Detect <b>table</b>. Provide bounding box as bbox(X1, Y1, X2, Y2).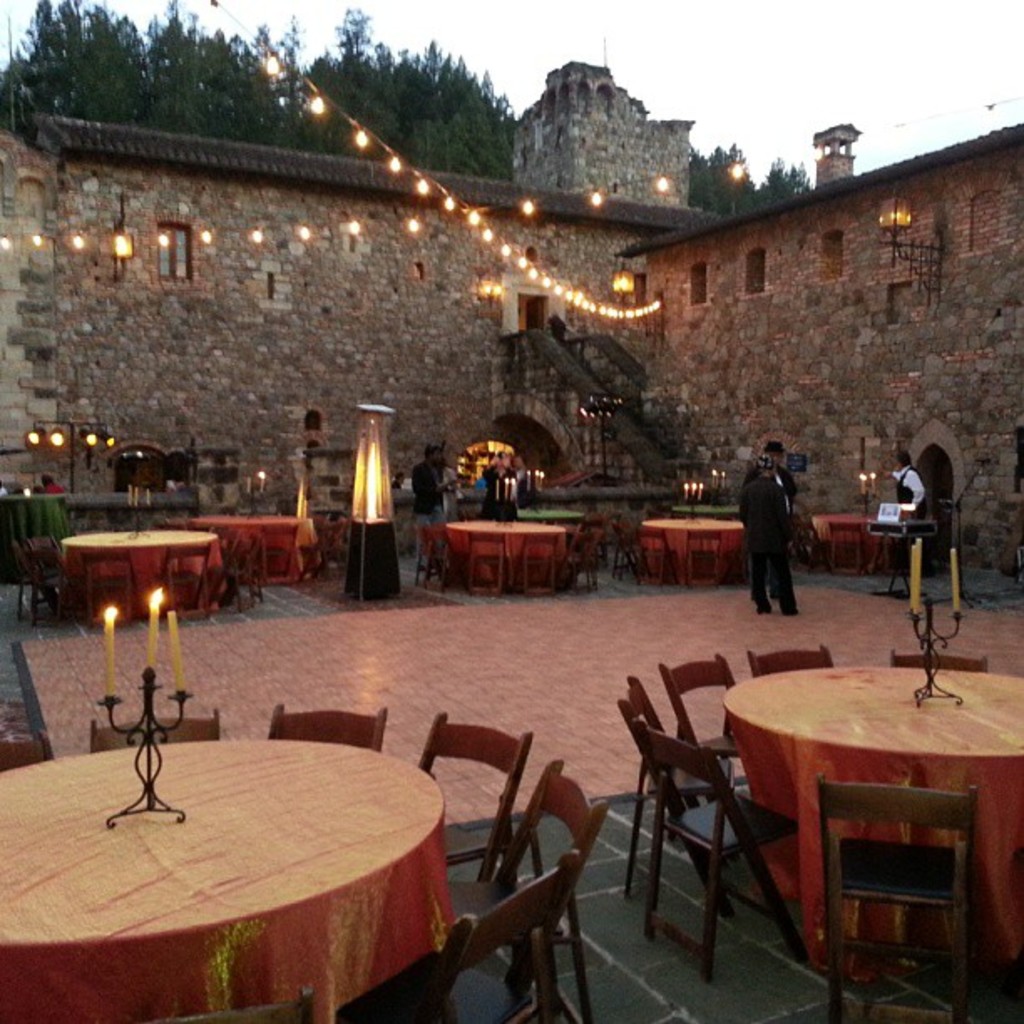
bbox(644, 519, 741, 576).
